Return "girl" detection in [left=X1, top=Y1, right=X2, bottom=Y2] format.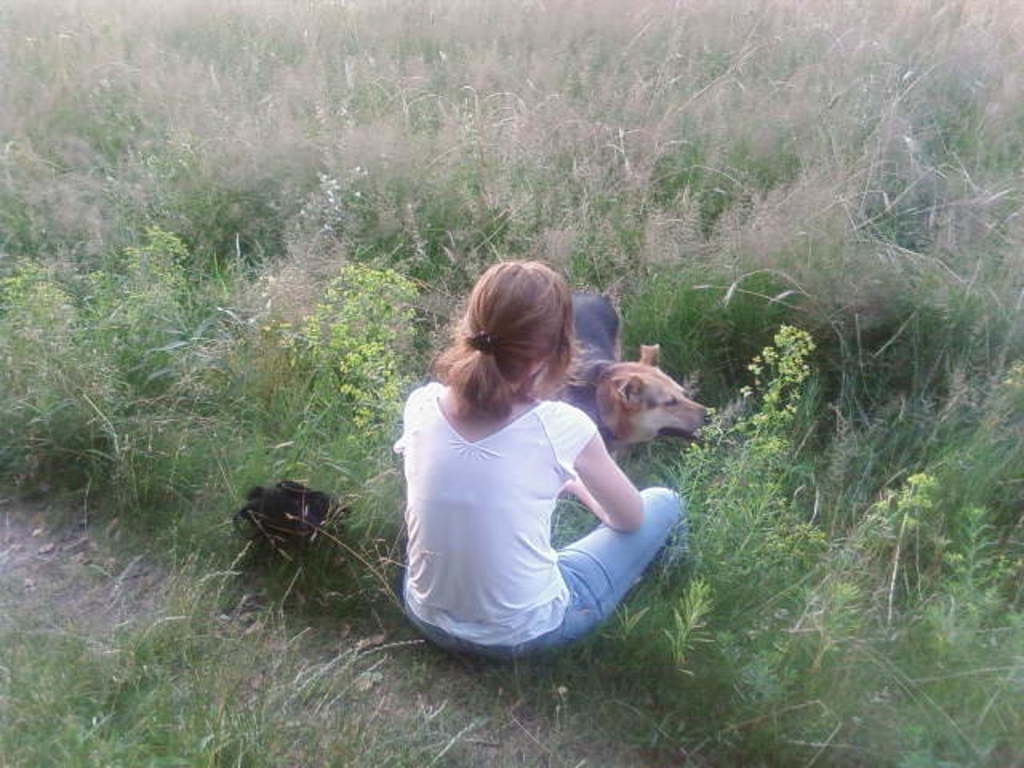
[left=392, top=258, right=693, bottom=667].
